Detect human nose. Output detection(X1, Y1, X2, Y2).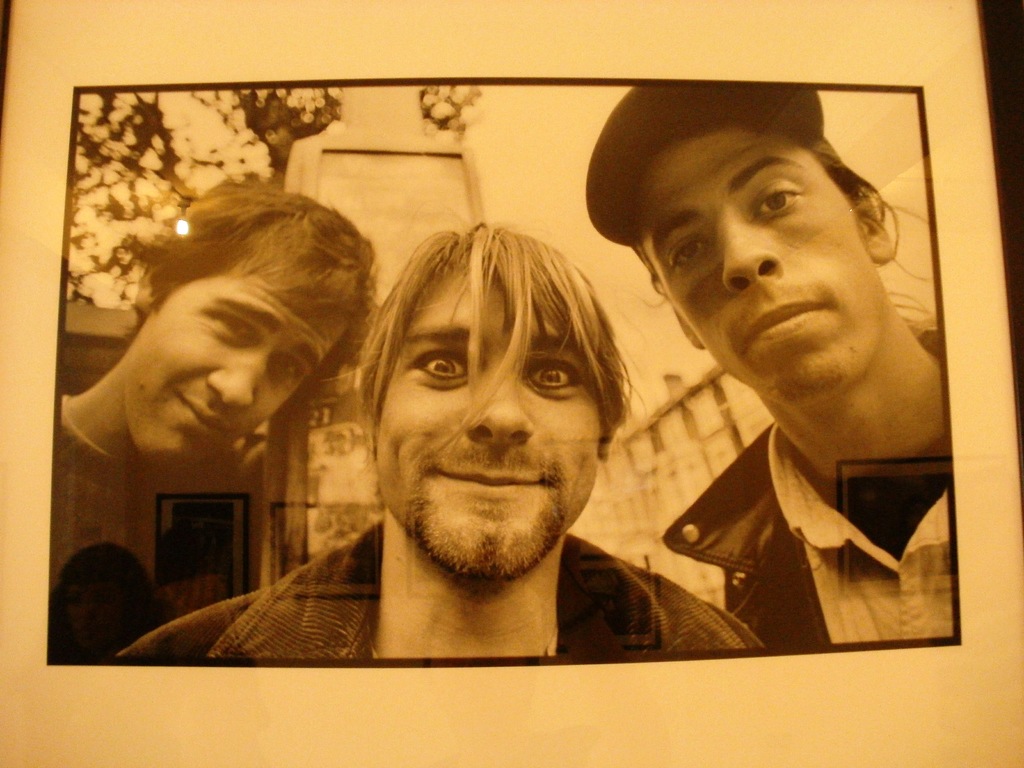
detection(207, 349, 269, 404).
